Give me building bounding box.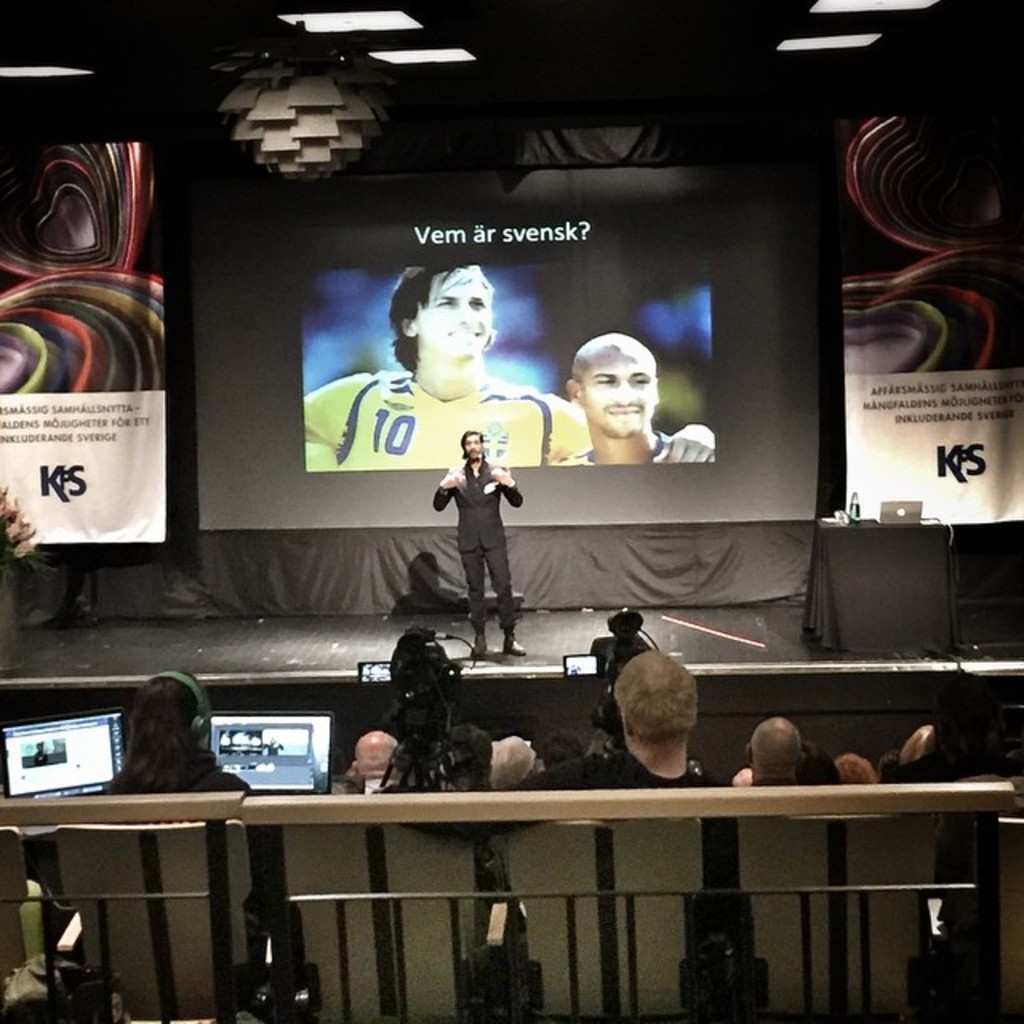
select_region(0, 0, 1022, 1022).
